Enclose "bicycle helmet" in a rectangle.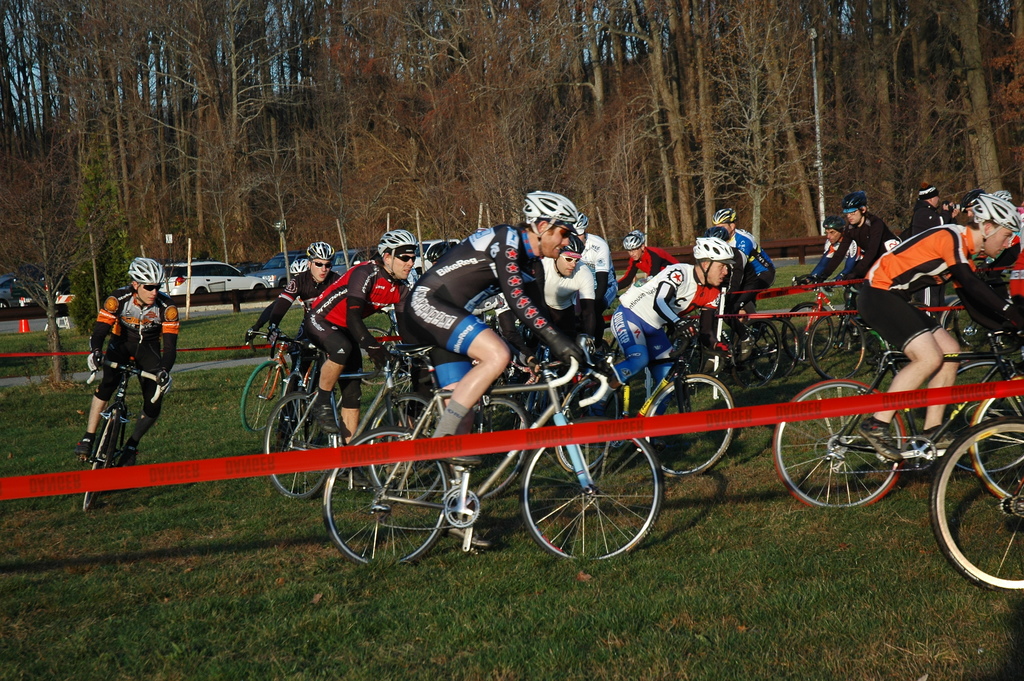
l=564, t=233, r=579, b=256.
